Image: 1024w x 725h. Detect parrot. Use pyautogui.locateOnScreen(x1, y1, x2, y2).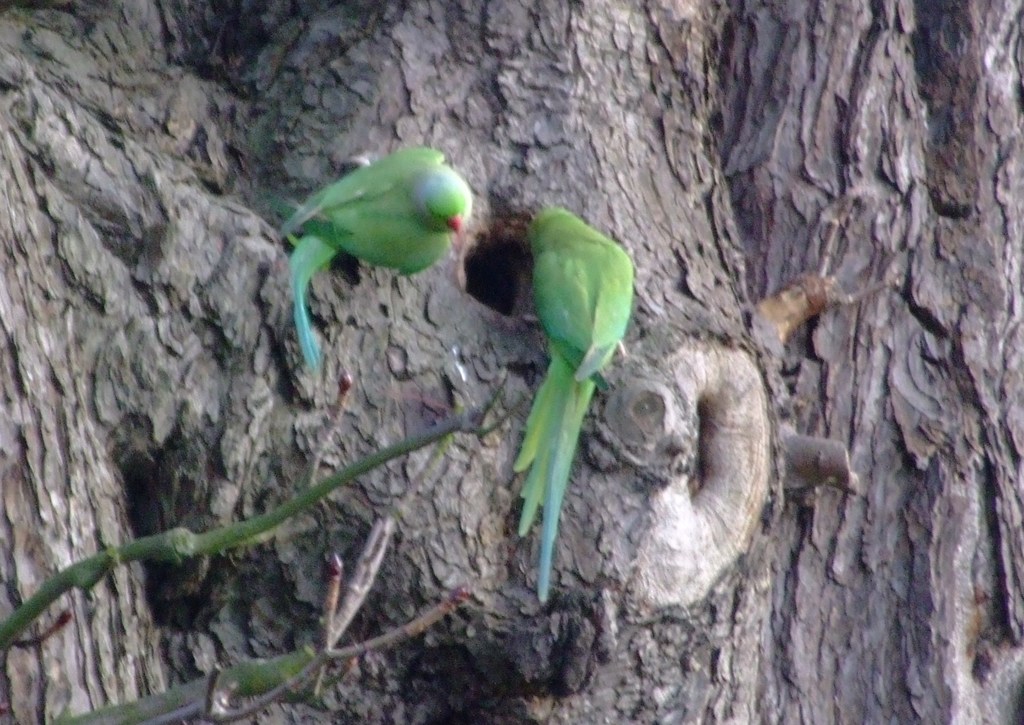
pyautogui.locateOnScreen(512, 208, 634, 608).
